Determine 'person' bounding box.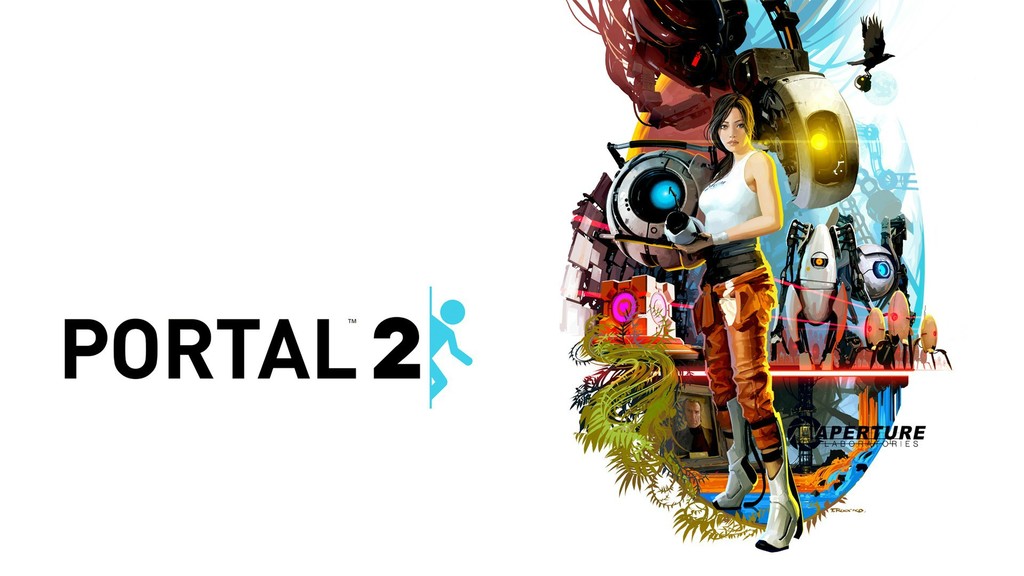
Determined: 669/90/812/552.
